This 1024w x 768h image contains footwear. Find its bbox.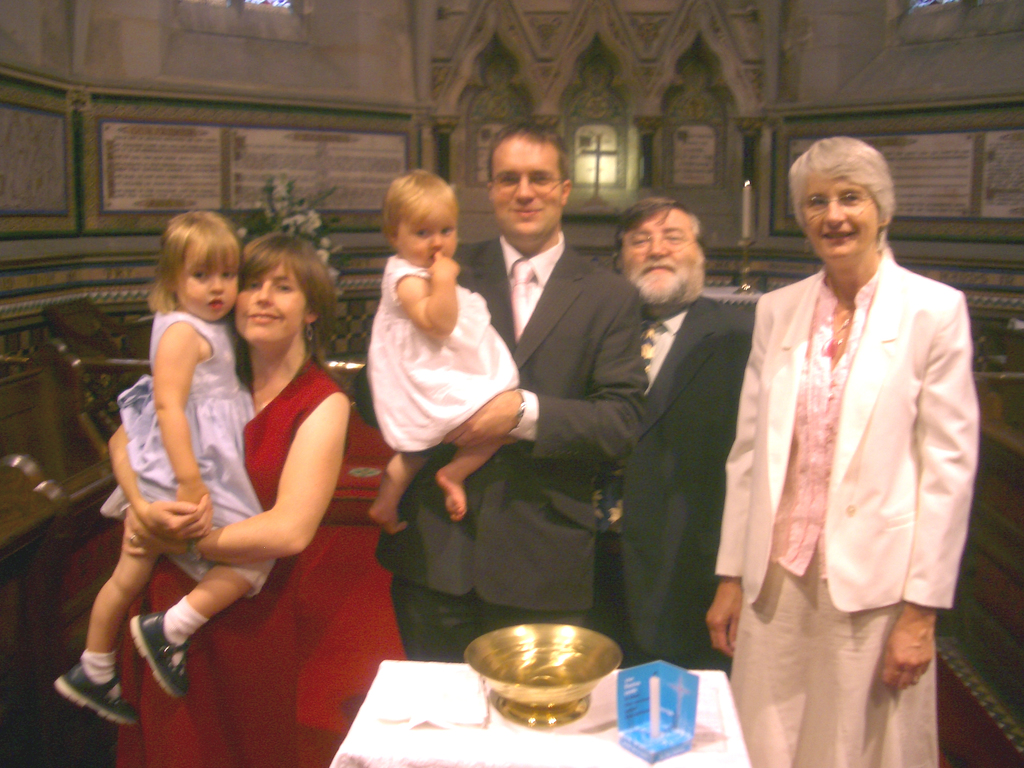
[132, 611, 190, 700].
